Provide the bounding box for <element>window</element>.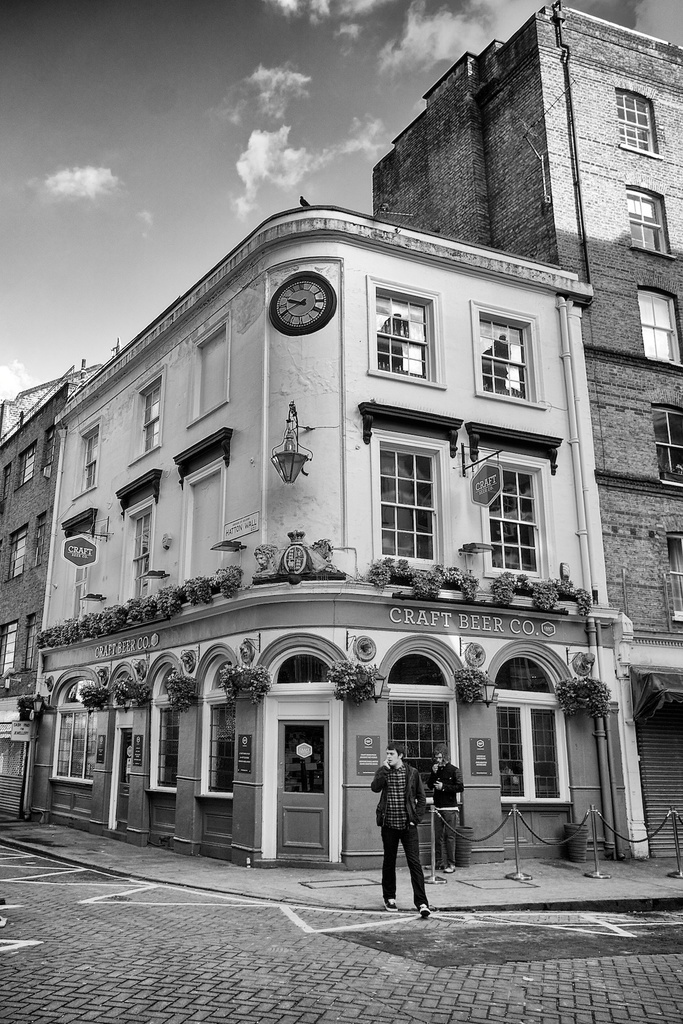
bbox=(71, 433, 101, 487).
